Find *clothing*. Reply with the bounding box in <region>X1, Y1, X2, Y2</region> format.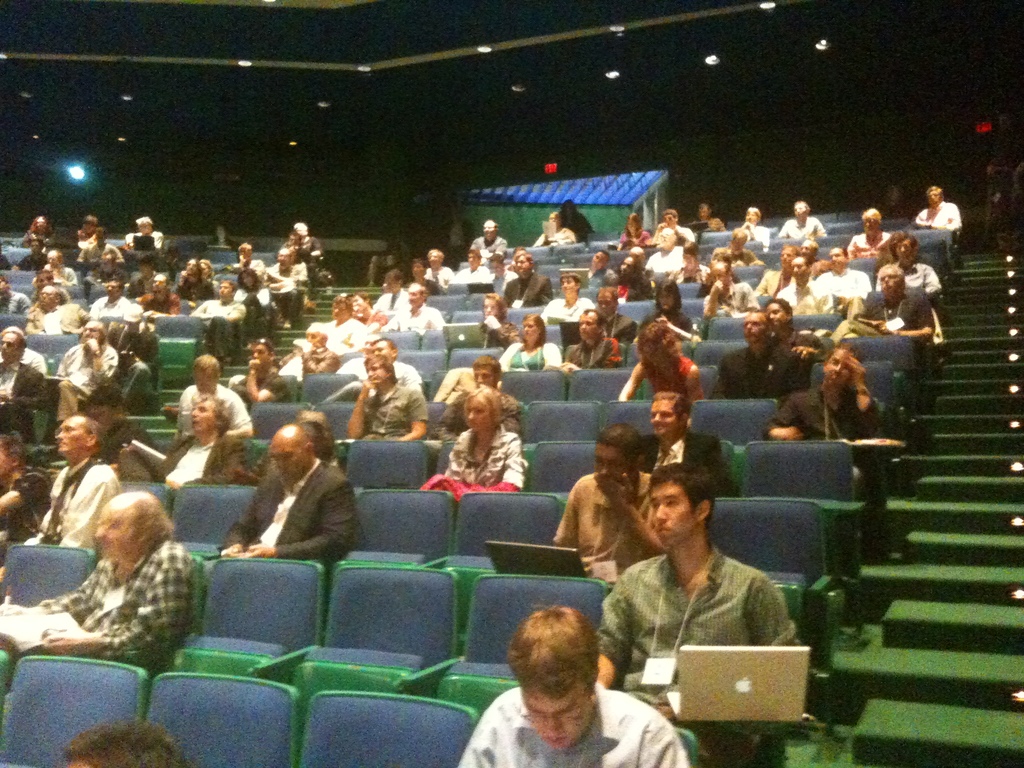
<region>333, 319, 376, 359</region>.
